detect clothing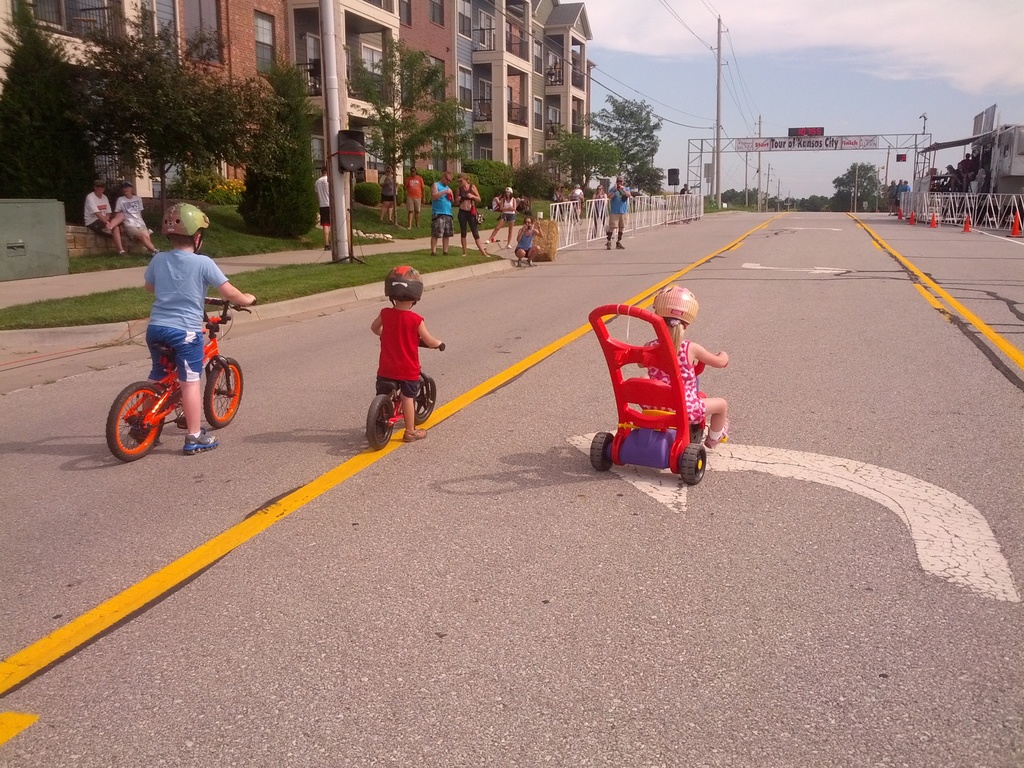
left=372, top=306, right=424, bottom=400
